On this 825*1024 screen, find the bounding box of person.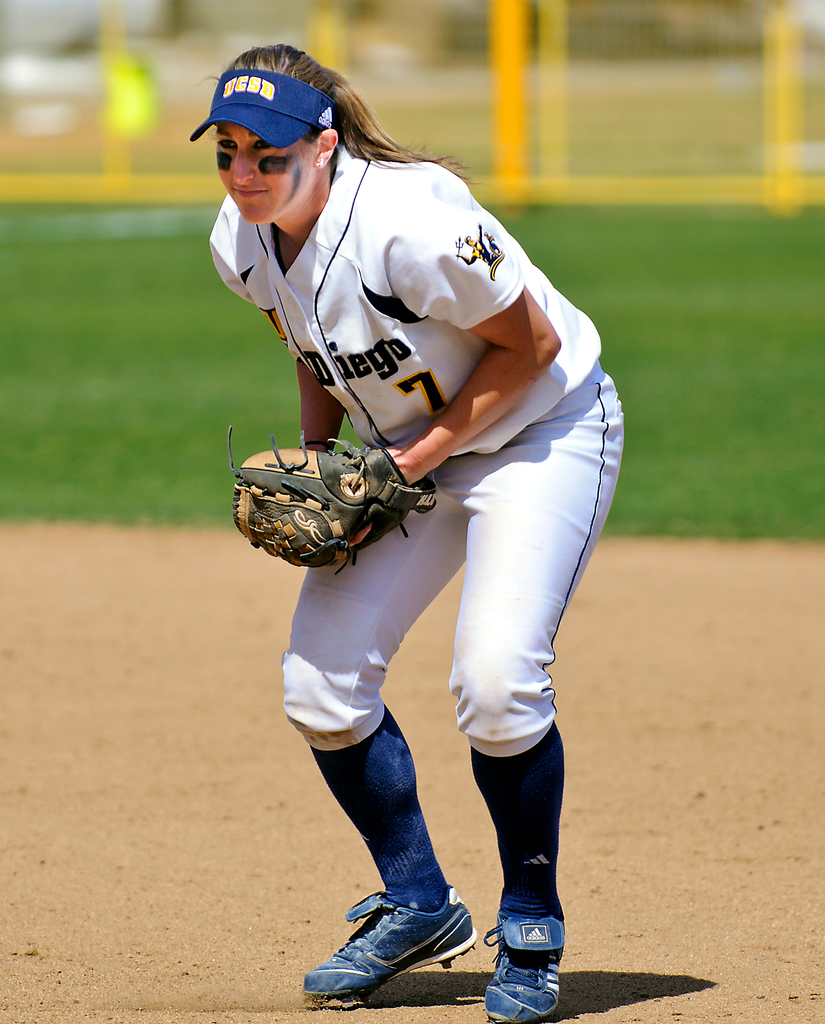
Bounding box: 204:37:635:1023.
